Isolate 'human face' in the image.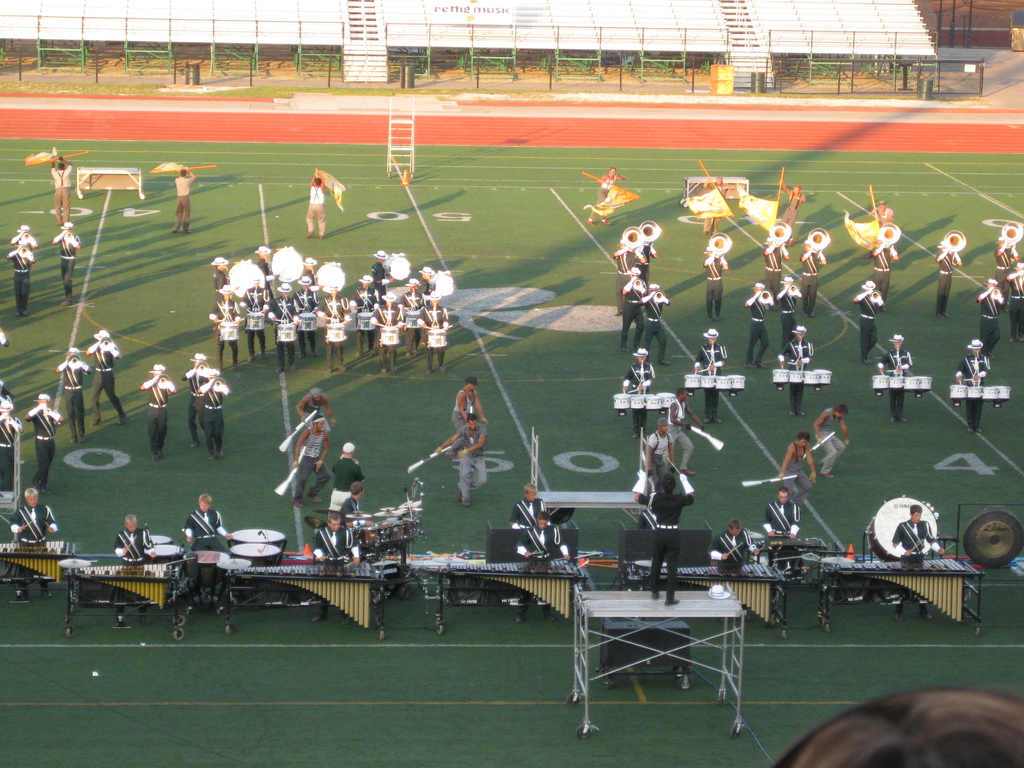
Isolated region: 467,381,477,393.
